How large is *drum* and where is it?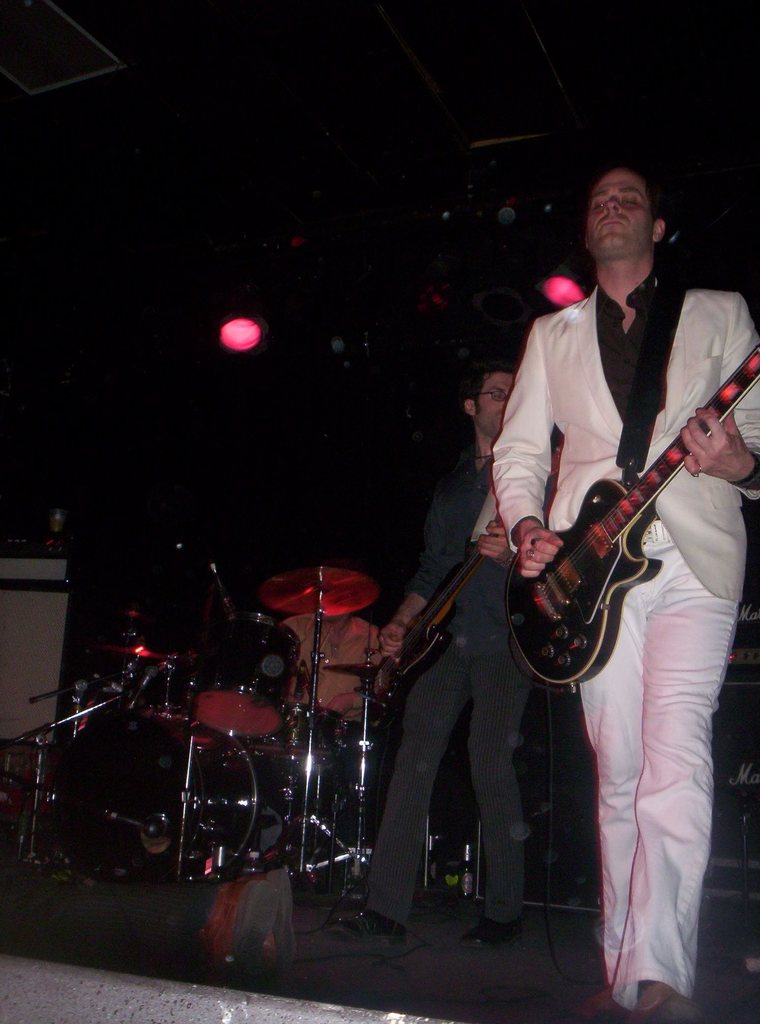
Bounding box: 194:611:304:739.
